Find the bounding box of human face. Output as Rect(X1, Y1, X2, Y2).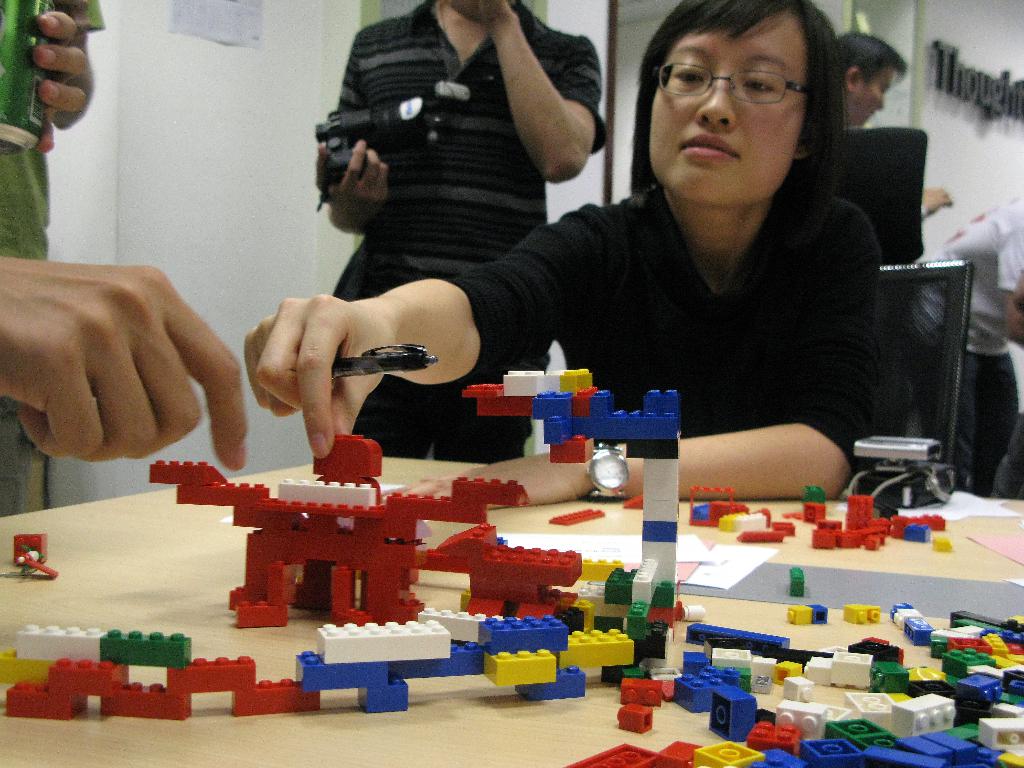
Rect(653, 15, 807, 193).
